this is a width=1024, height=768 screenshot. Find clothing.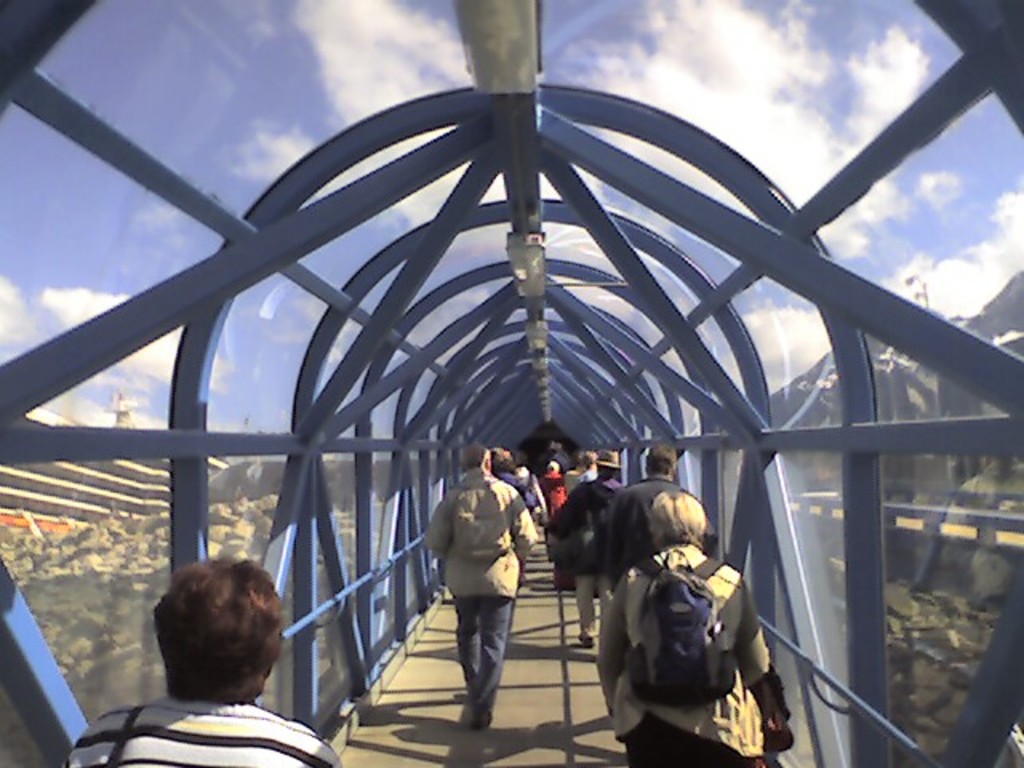
Bounding box: Rect(422, 469, 544, 717).
